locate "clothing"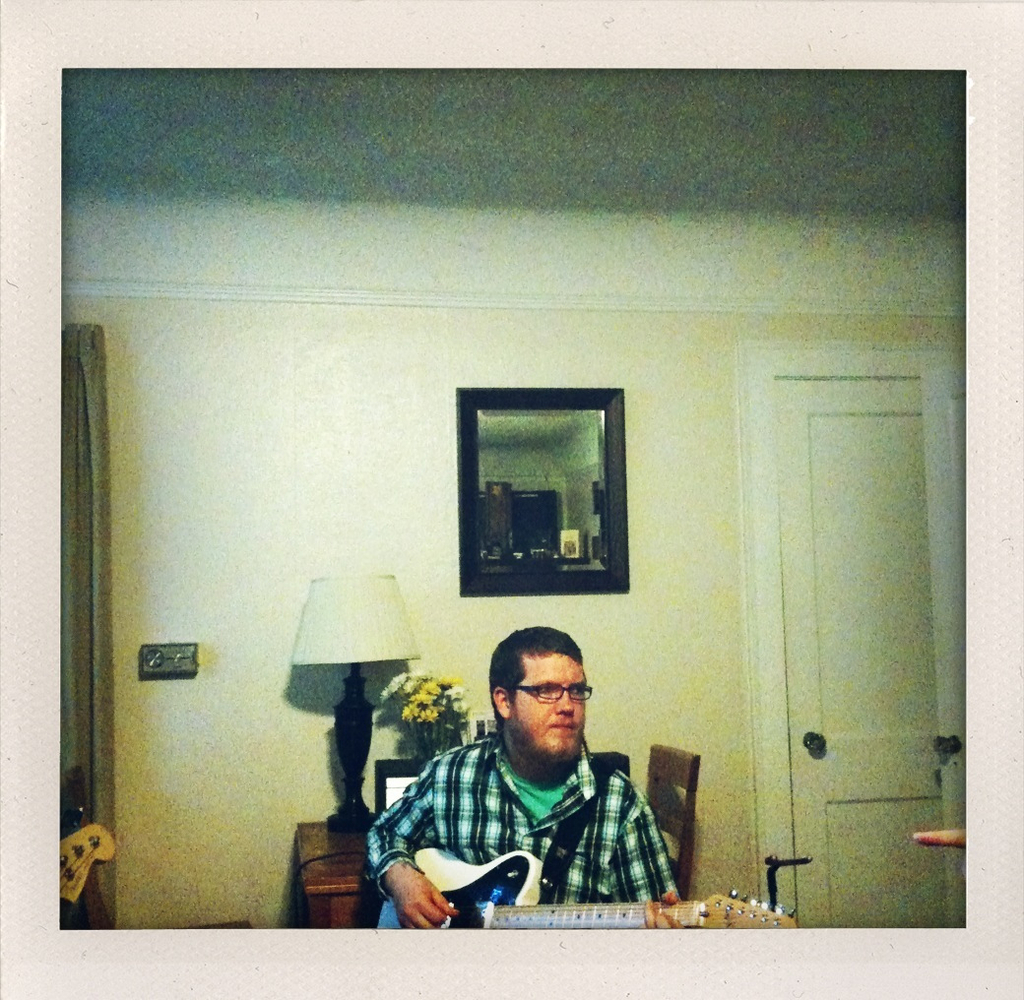
l=361, t=731, r=678, b=931
